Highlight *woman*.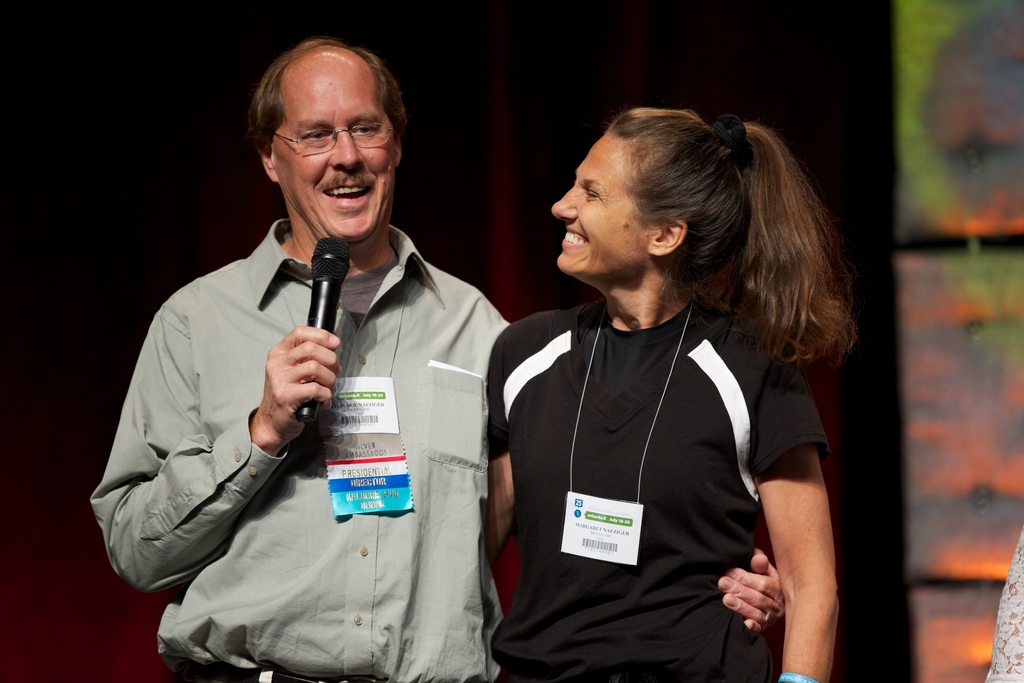
Highlighted region: x1=460 y1=96 x2=874 y2=679.
